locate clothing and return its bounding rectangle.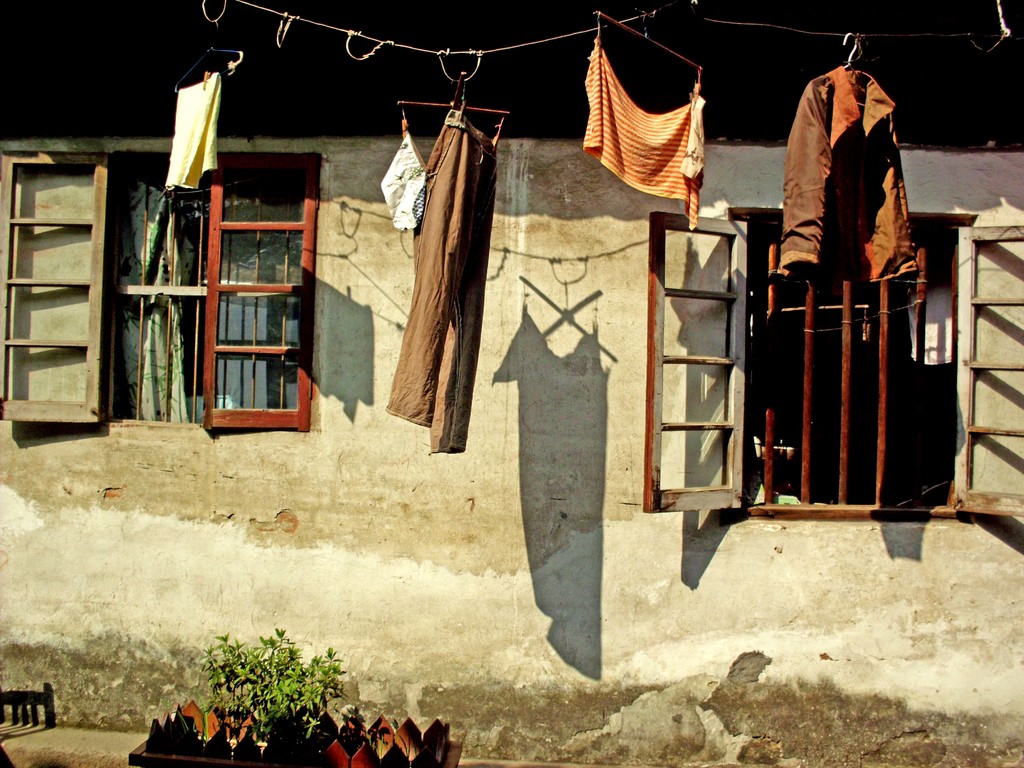
region(164, 70, 223, 195).
